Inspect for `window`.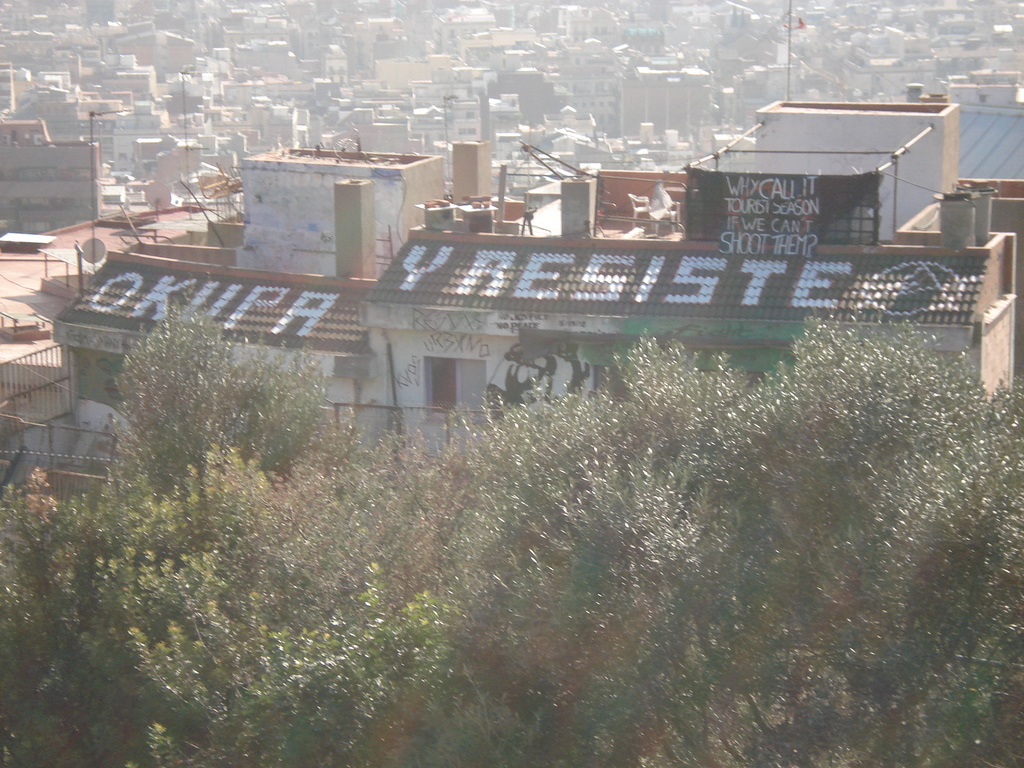
Inspection: 13 165 59 182.
